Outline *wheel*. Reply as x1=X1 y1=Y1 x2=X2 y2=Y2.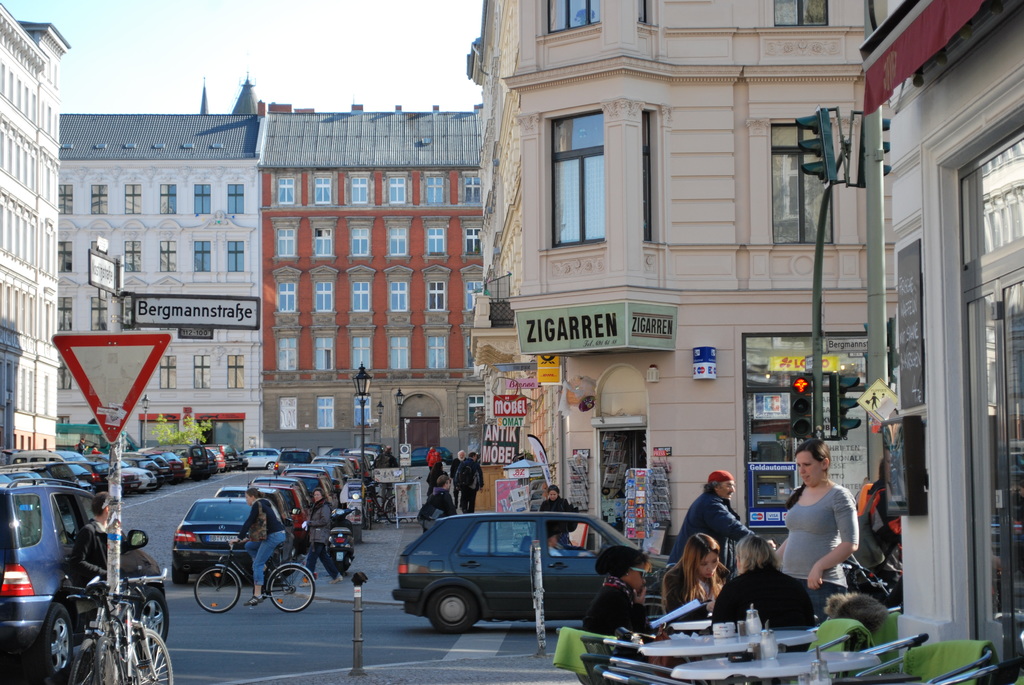
x1=190 y1=564 x2=243 y2=613.
